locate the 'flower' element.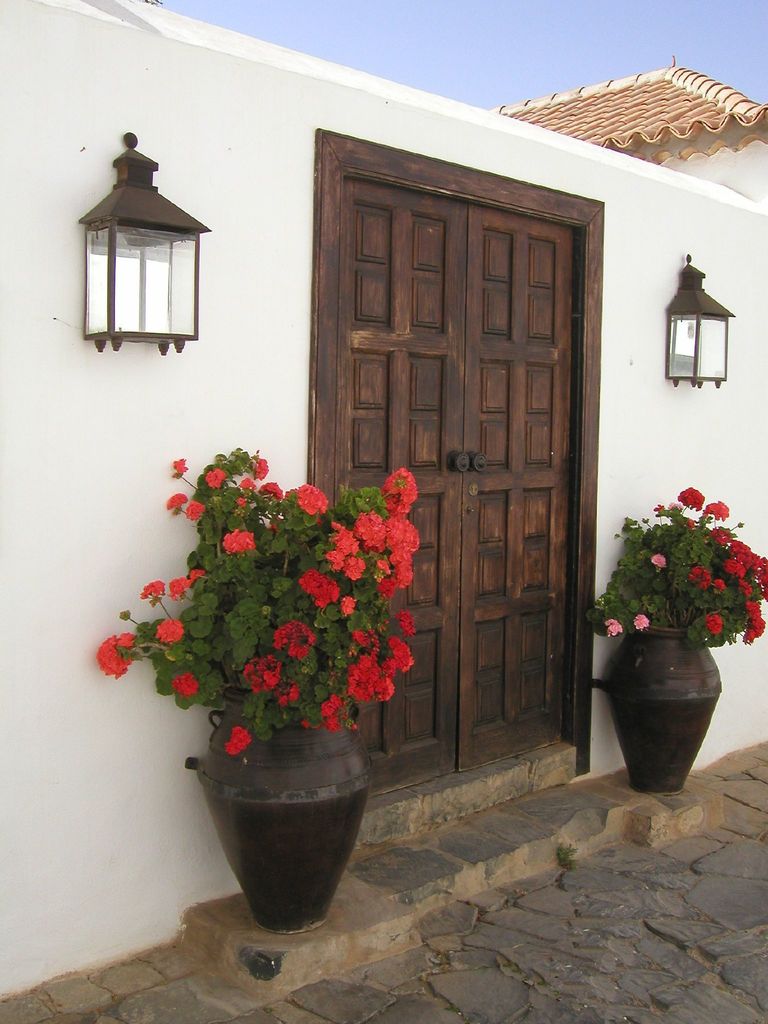
Element bbox: (173,669,203,700).
